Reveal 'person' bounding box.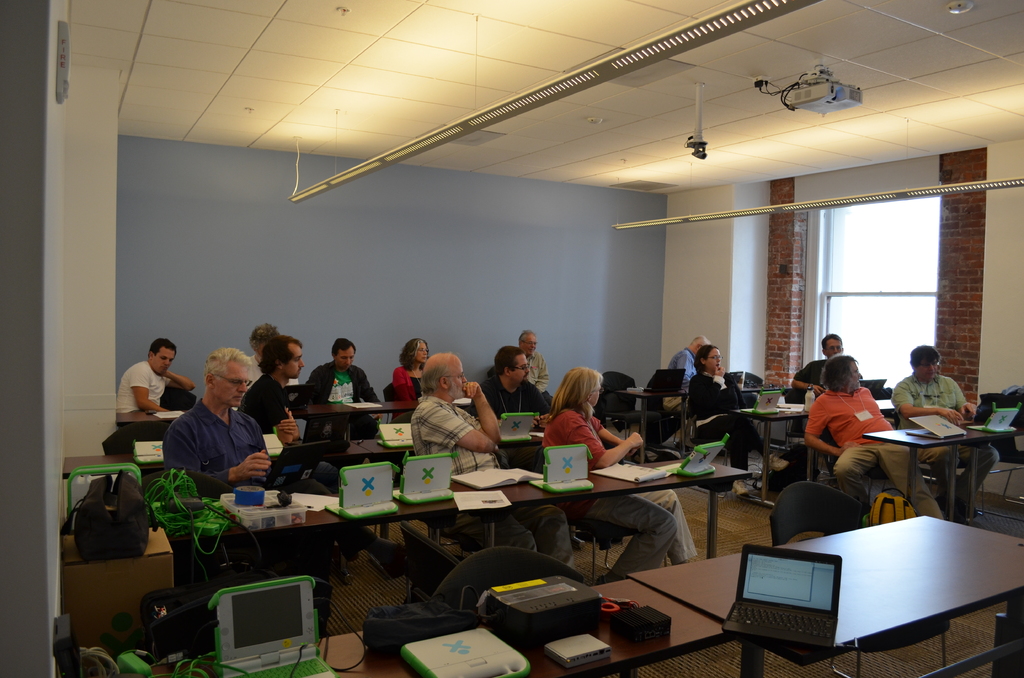
Revealed: <bbox>391, 339, 436, 424</bbox>.
